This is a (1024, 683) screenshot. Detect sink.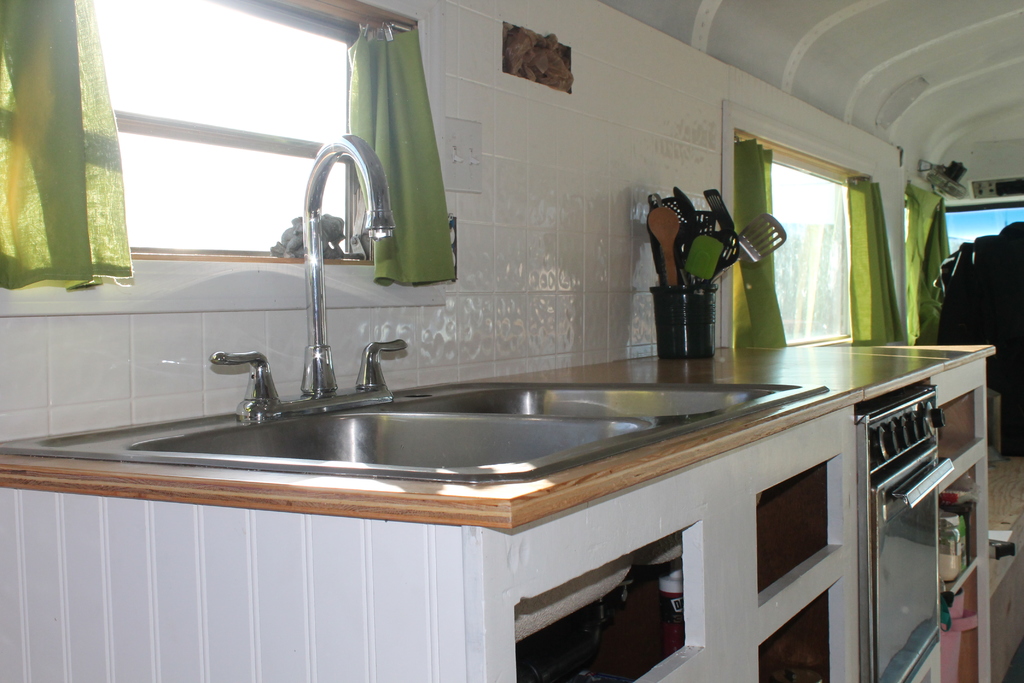
region(0, 132, 831, 488).
